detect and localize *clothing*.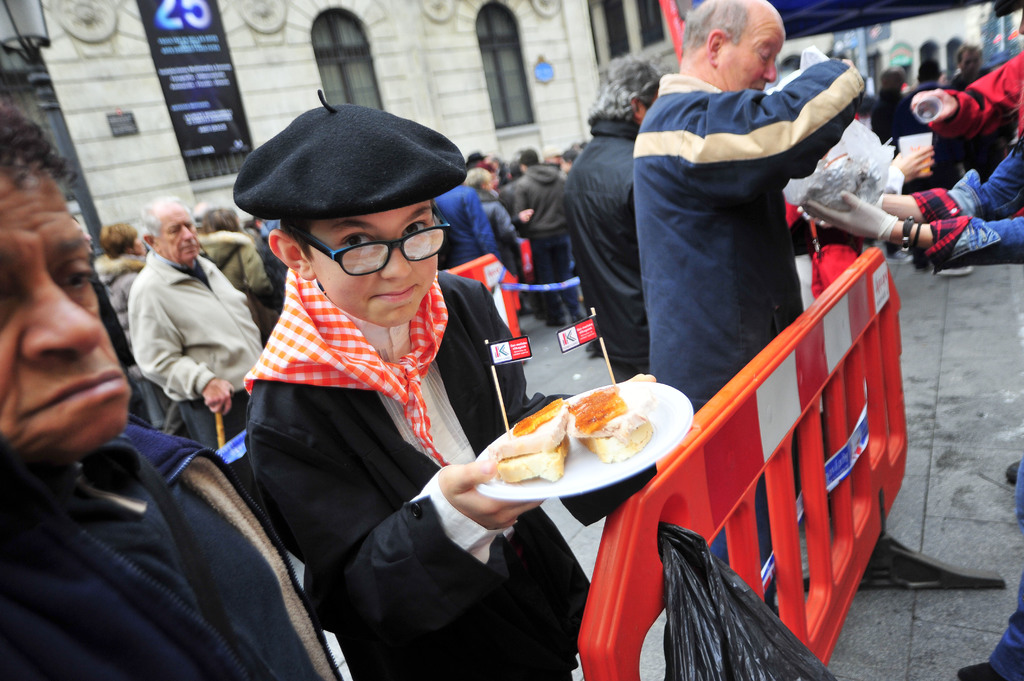
Localized at (0, 443, 353, 680).
